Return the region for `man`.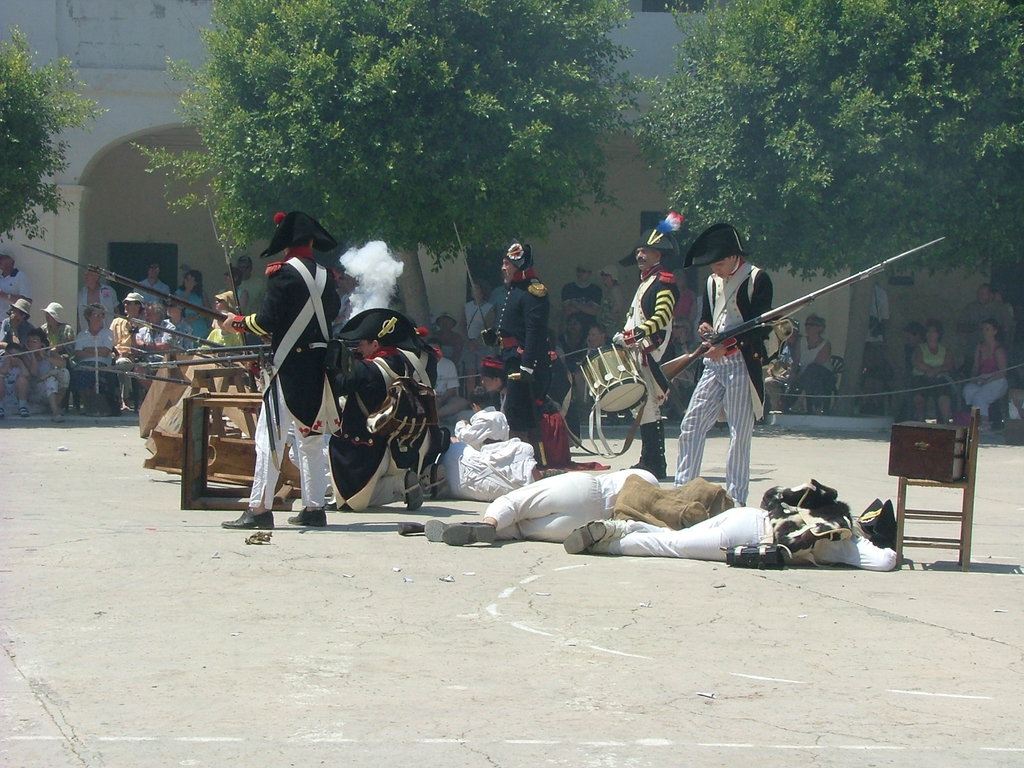
detection(479, 240, 548, 442).
